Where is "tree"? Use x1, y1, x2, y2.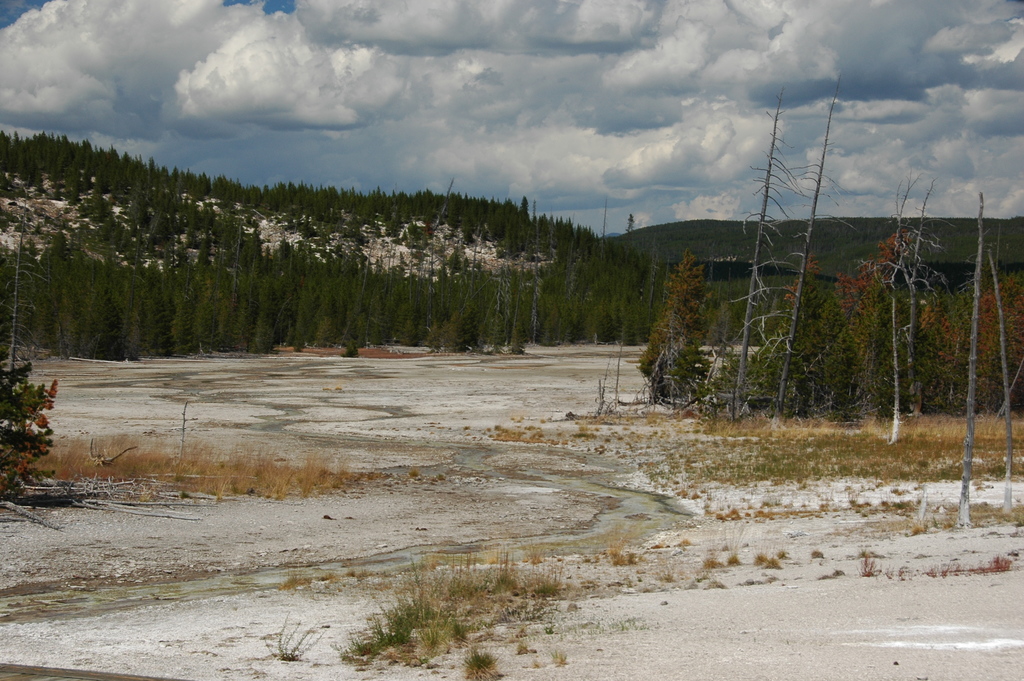
88, 266, 117, 361.
